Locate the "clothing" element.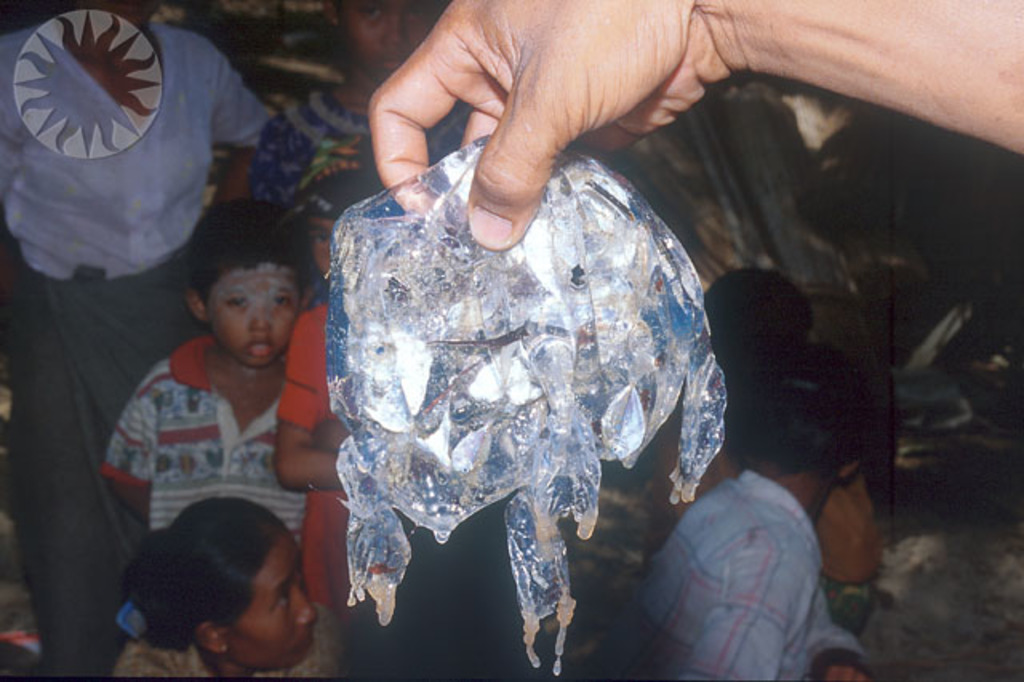
Element bbox: [x1=240, y1=70, x2=464, y2=279].
